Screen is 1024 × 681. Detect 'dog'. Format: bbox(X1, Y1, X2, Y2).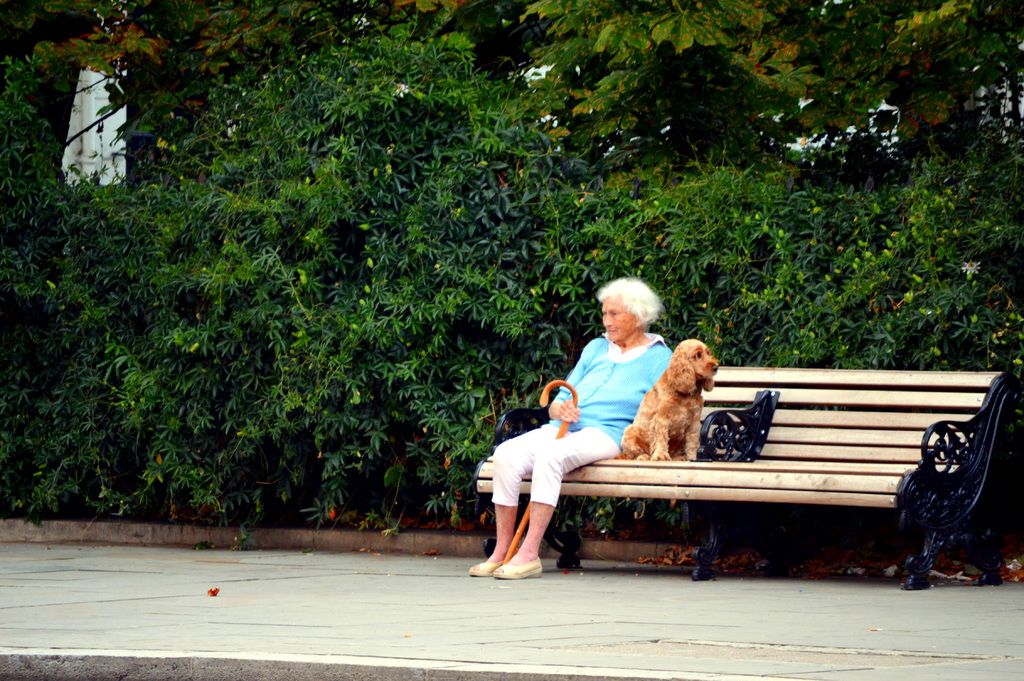
bbox(615, 340, 724, 464).
